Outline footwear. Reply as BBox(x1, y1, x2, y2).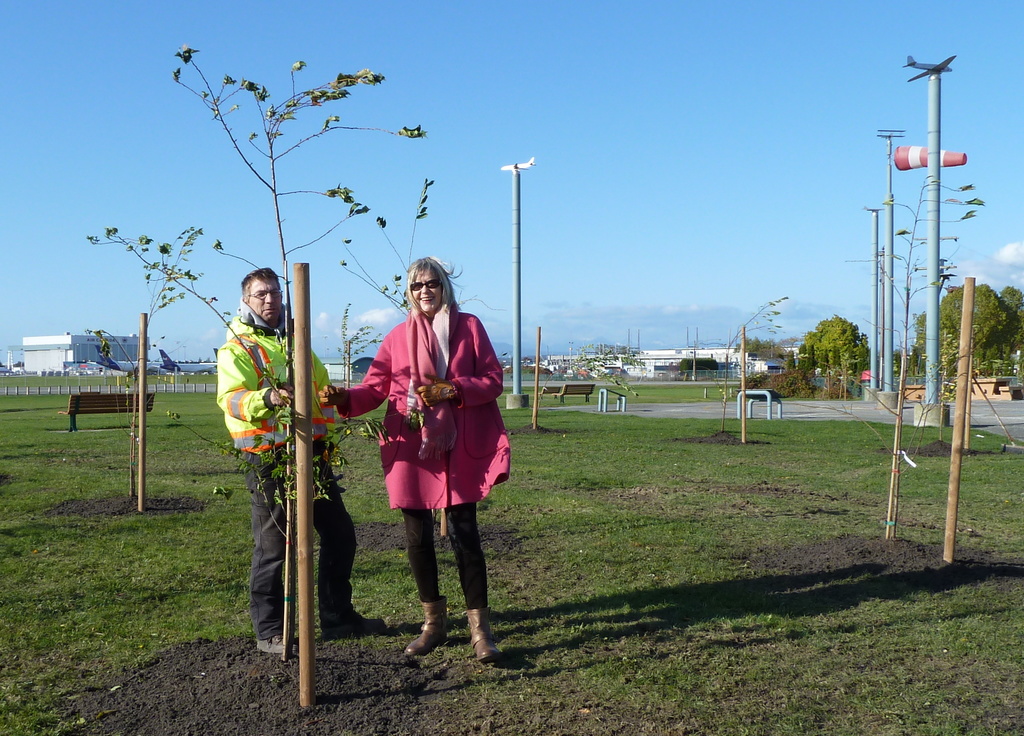
BBox(403, 595, 447, 656).
